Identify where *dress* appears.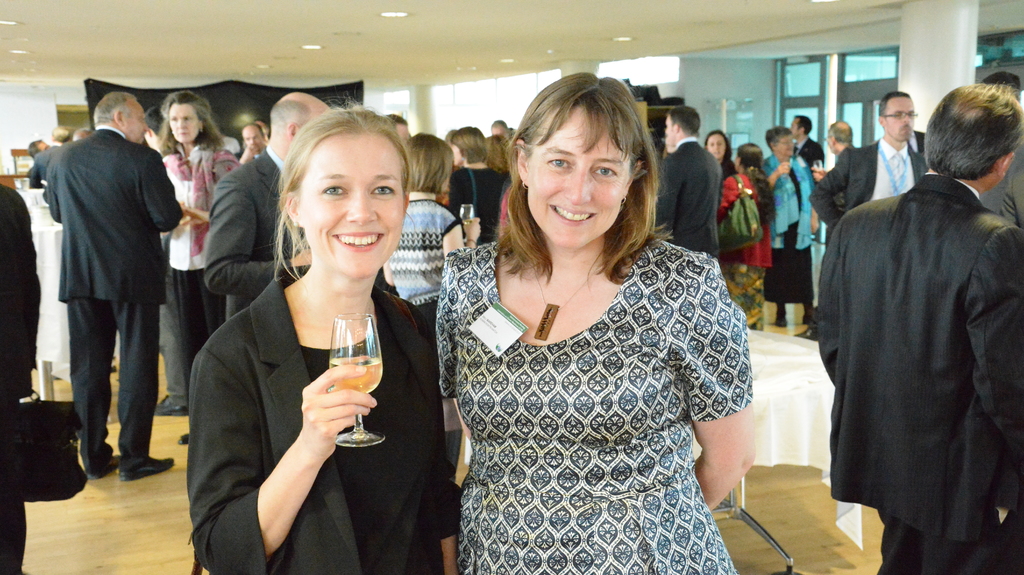
Appears at pyautogui.locateOnScreen(438, 233, 753, 574).
